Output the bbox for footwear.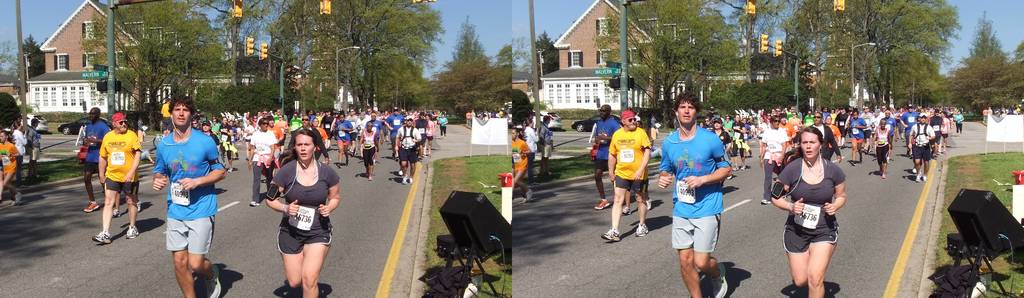
BBox(248, 196, 264, 209).
